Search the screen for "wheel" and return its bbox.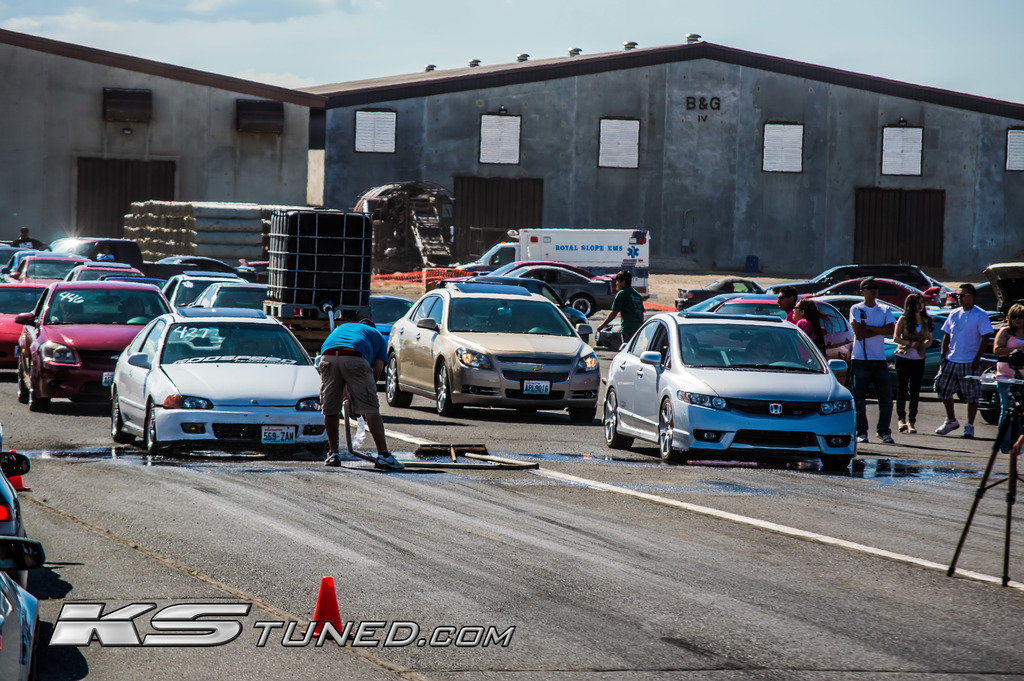
Found: region(435, 361, 463, 415).
